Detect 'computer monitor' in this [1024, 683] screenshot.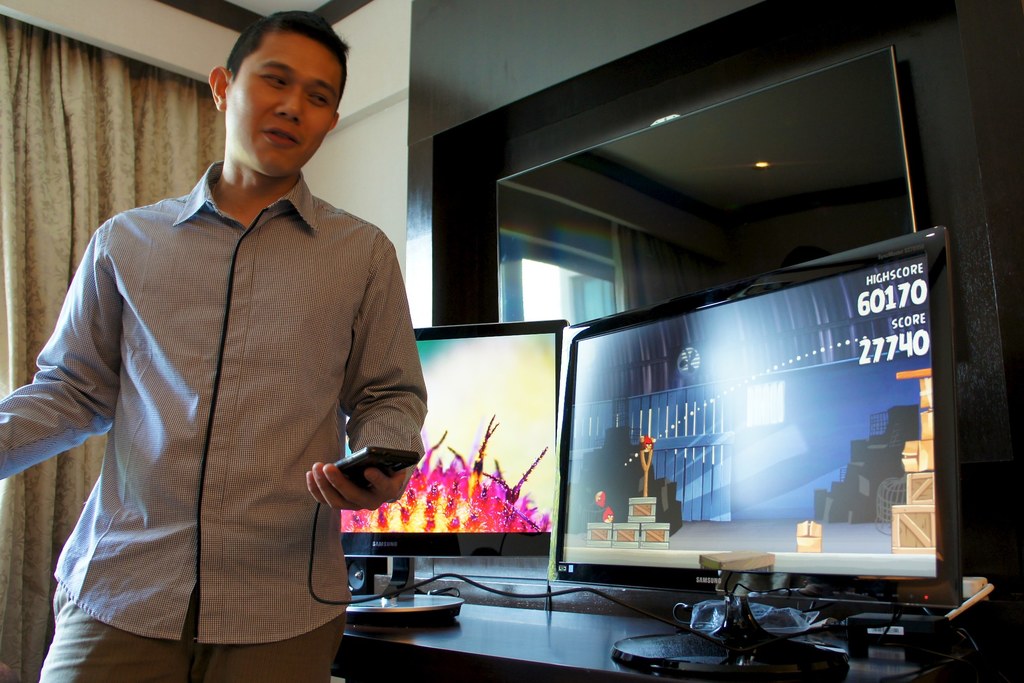
Detection: Rect(555, 225, 977, 674).
